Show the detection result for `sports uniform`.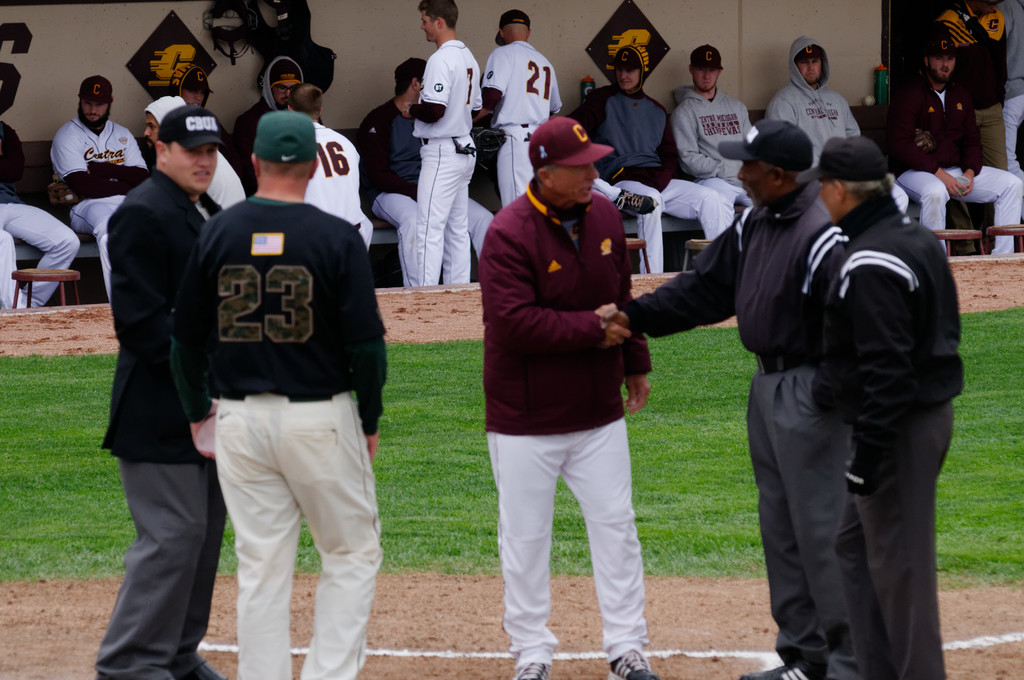
region(58, 109, 137, 306).
